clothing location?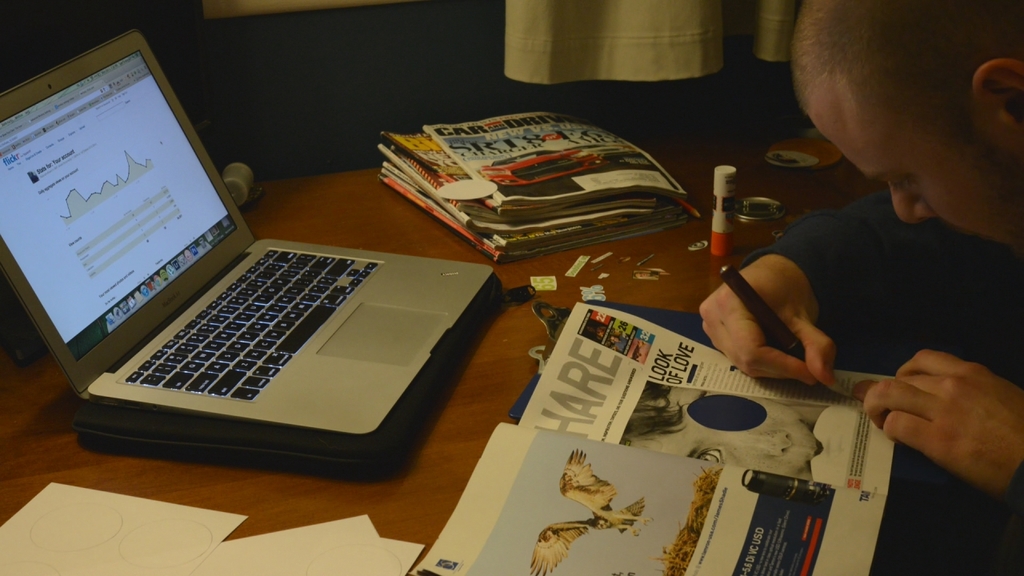
(742,182,1023,514)
